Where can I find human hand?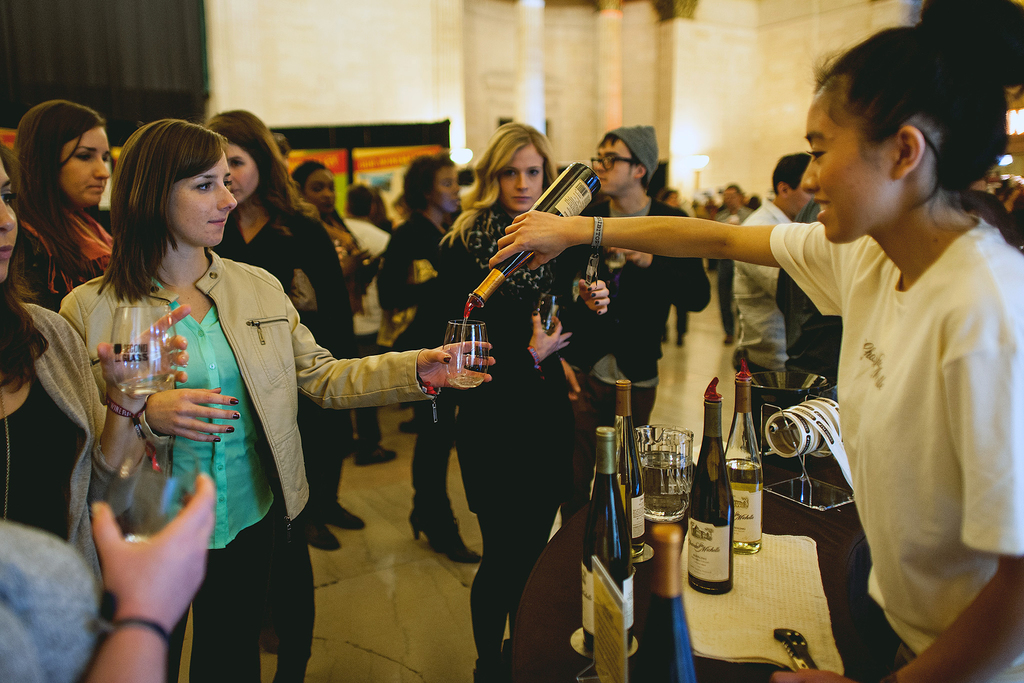
You can find it at rect(147, 383, 241, 444).
